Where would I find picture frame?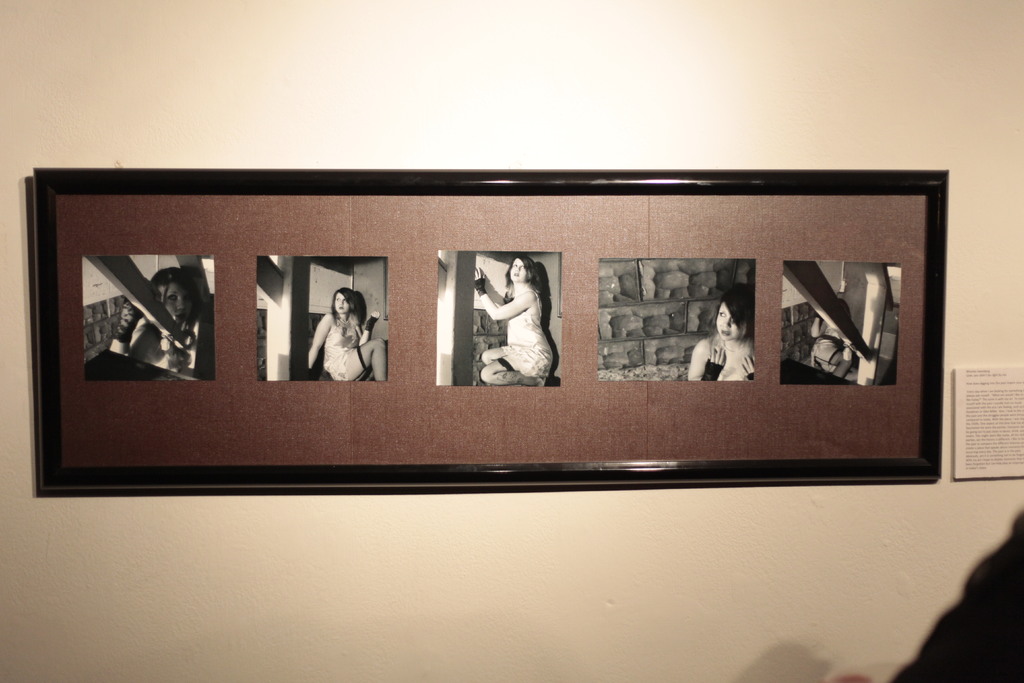
At rect(20, 129, 966, 514).
